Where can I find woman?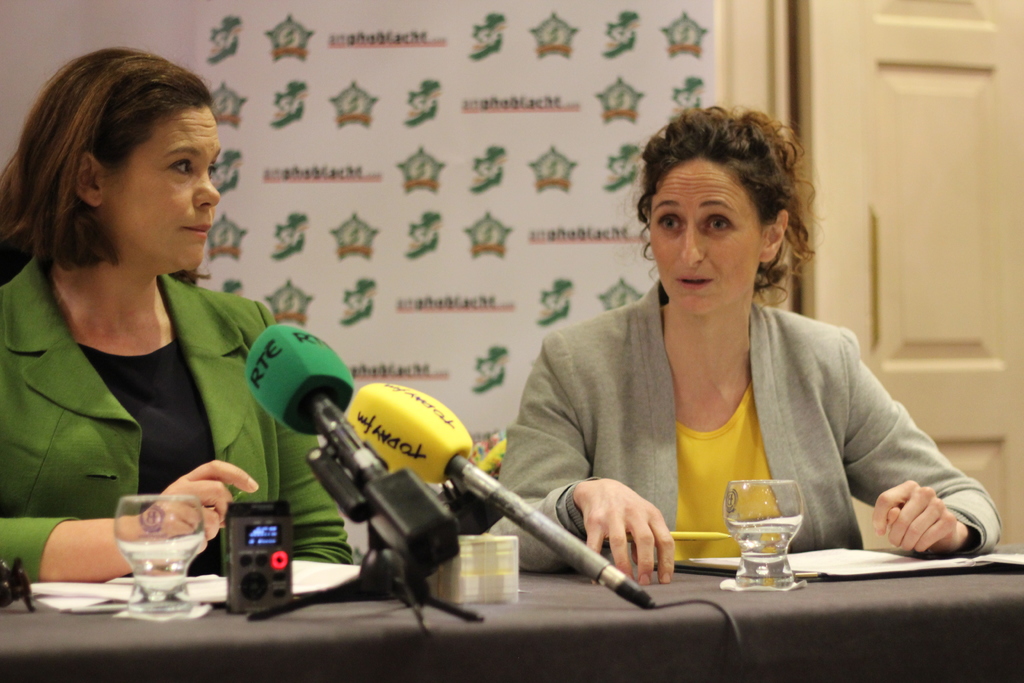
You can find it at locate(0, 57, 303, 613).
